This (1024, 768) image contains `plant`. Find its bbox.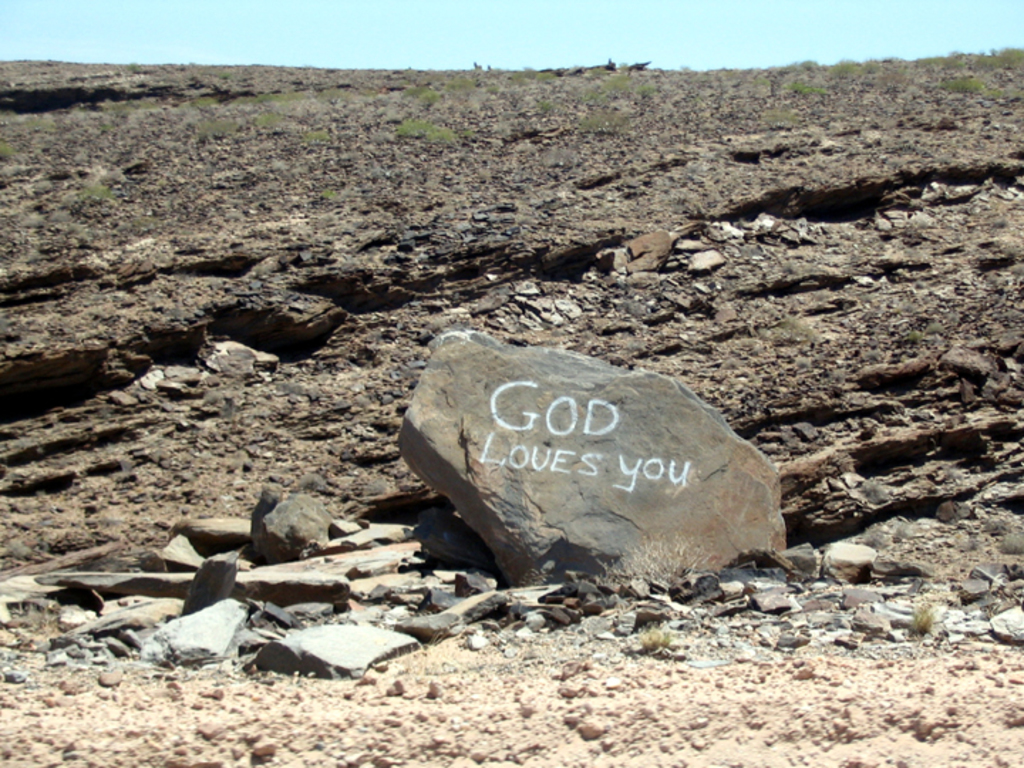
crop(920, 47, 963, 70).
